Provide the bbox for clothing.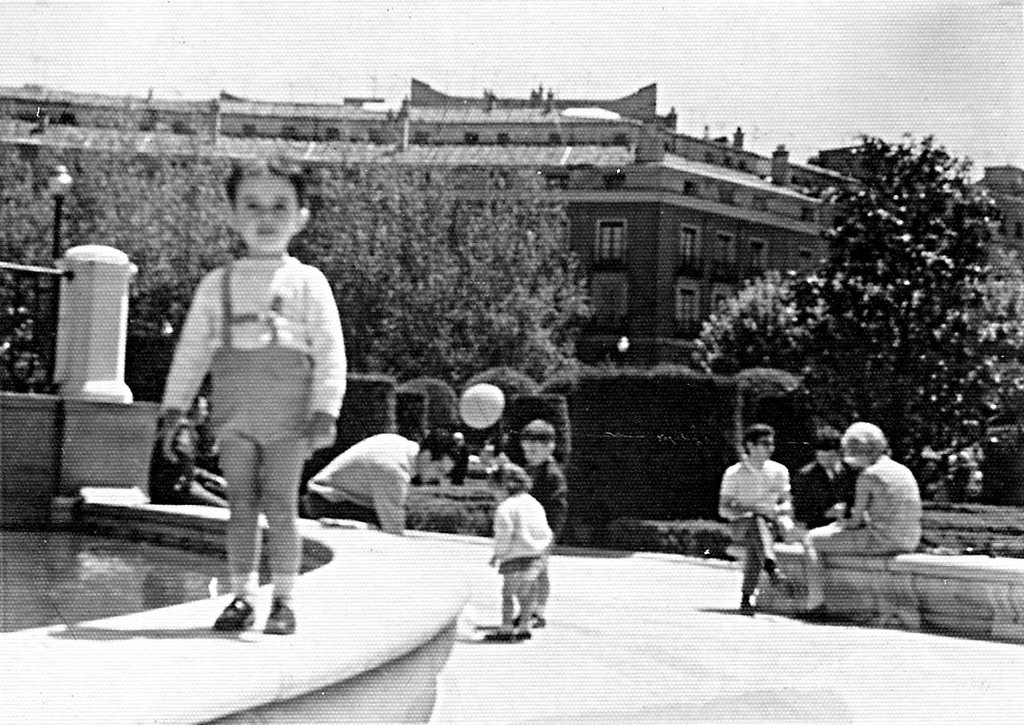
select_region(721, 455, 794, 594).
